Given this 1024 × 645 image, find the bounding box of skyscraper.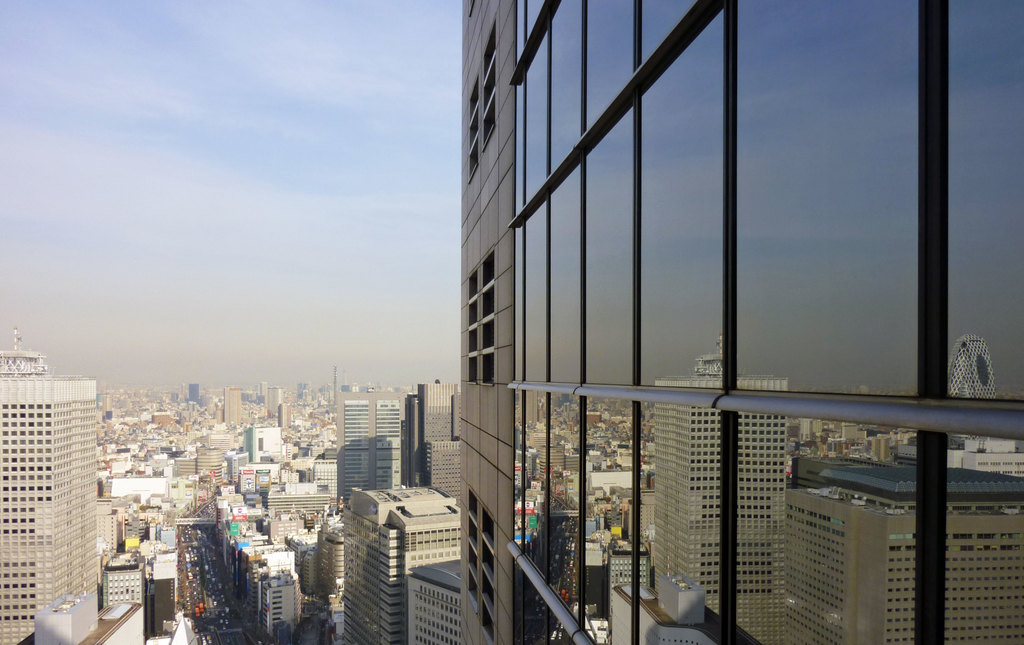
<region>340, 495, 472, 644</region>.
